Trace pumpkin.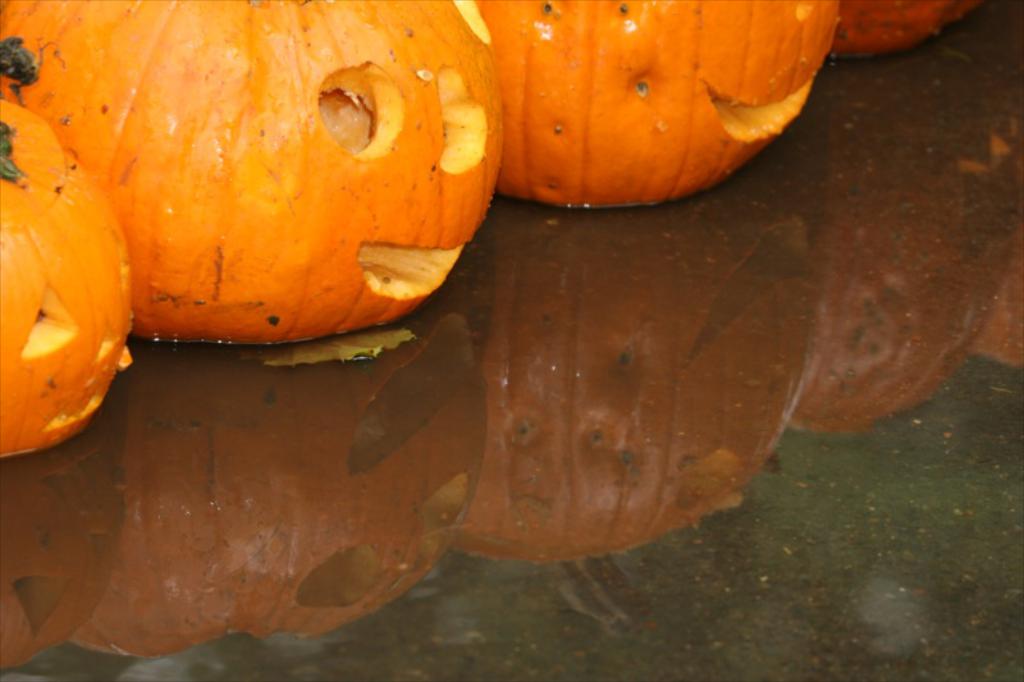
Traced to BBox(0, 91, 132, 458).
